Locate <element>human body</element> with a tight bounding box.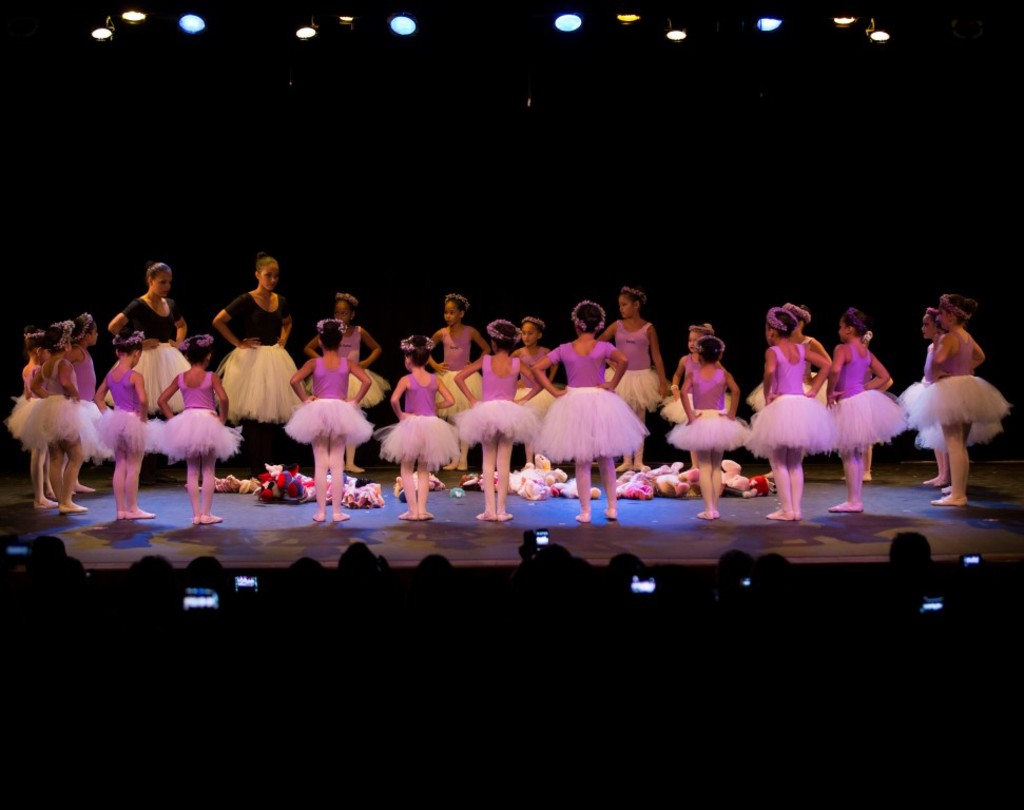
locate(289, 352, 373, 521).
